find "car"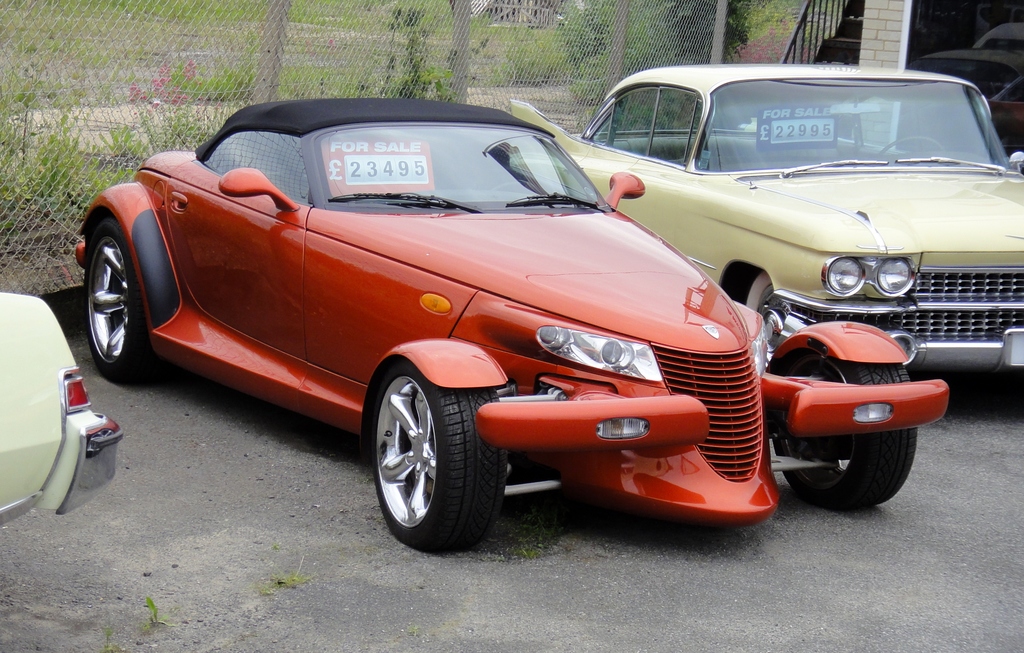
[x1=0, y1=287, x2=120, y2=536]
